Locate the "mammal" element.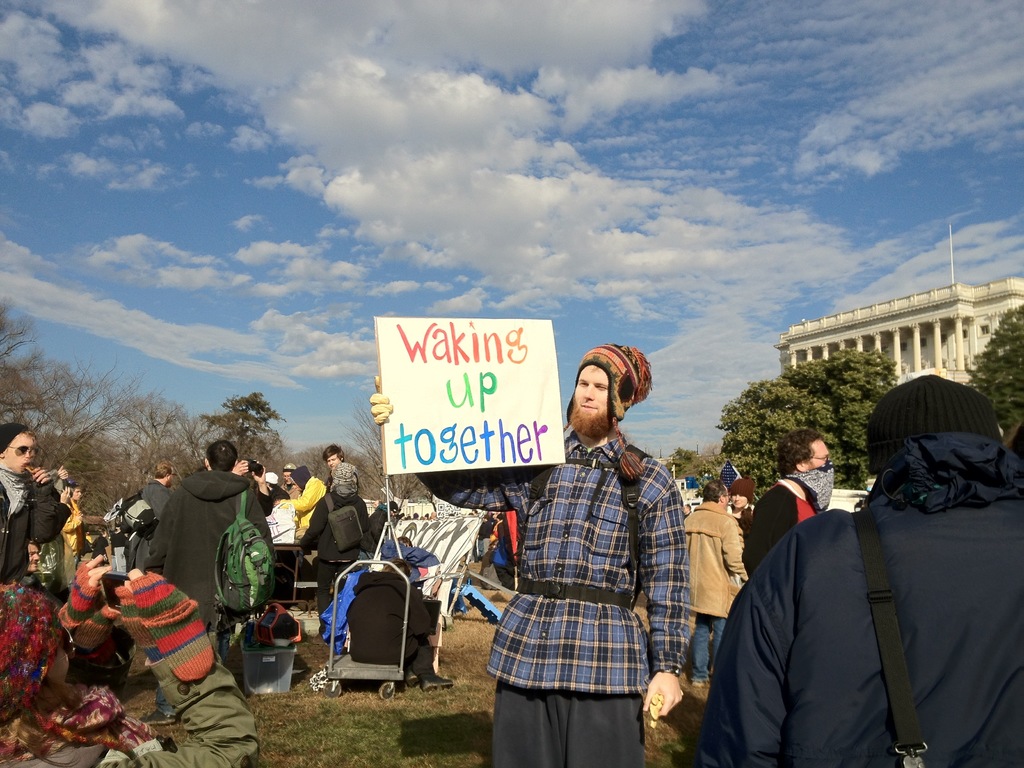
Element bbox: box(744, 426, 833, 583).
